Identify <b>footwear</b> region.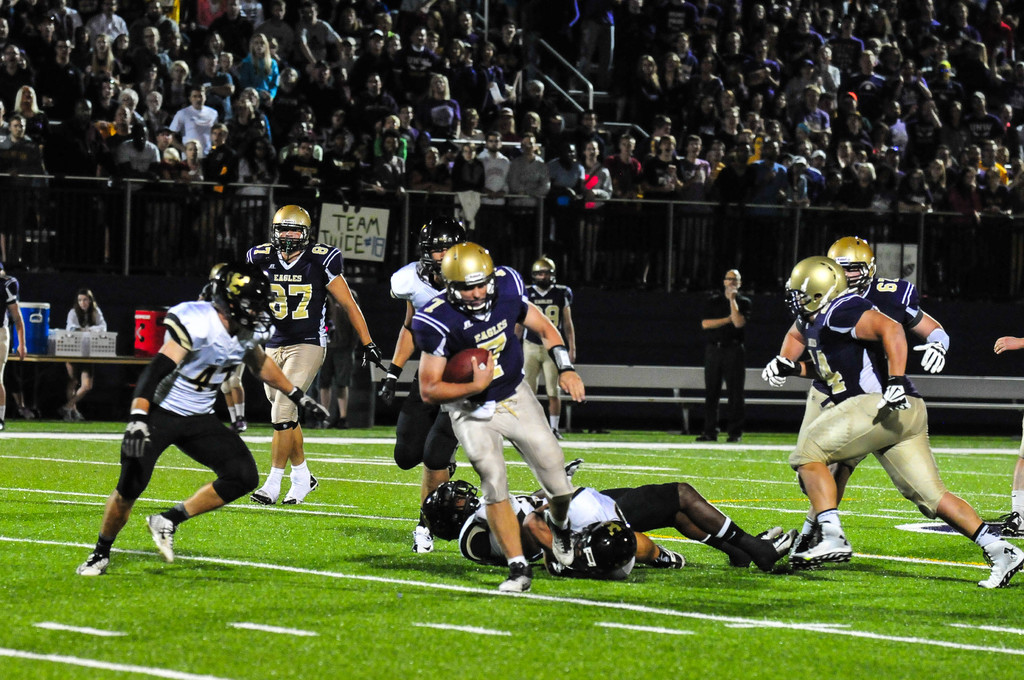
Region: bbox=(447, 449, 459, 478).
